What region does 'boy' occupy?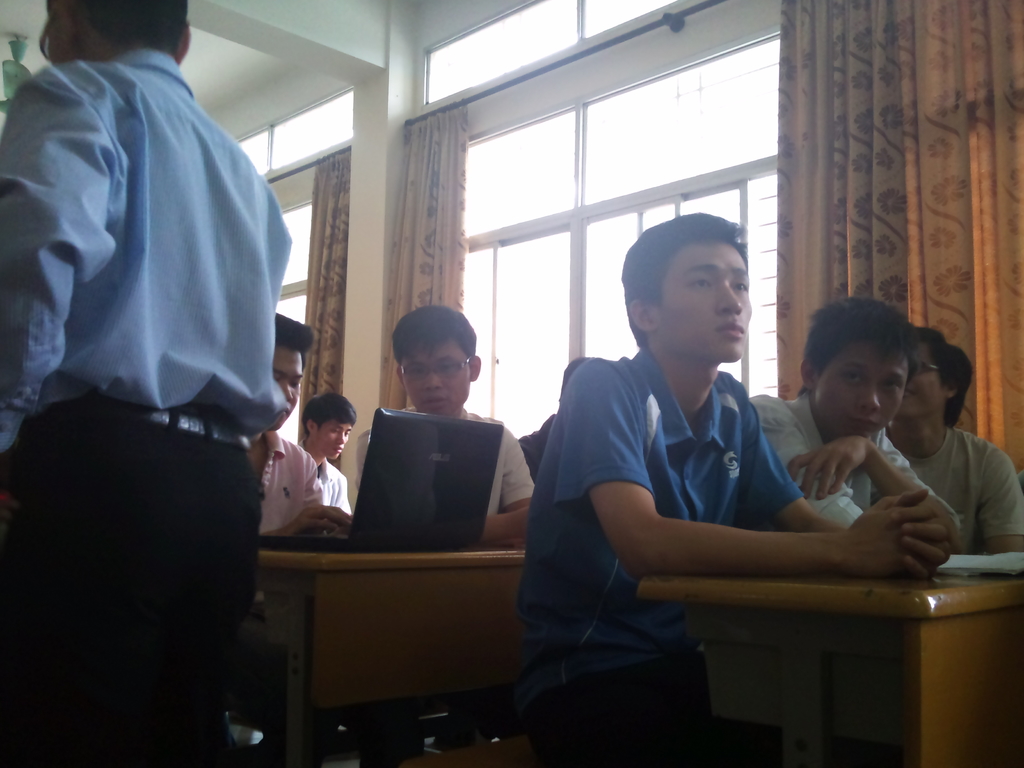
select_region(357, 308, 552, 767).
